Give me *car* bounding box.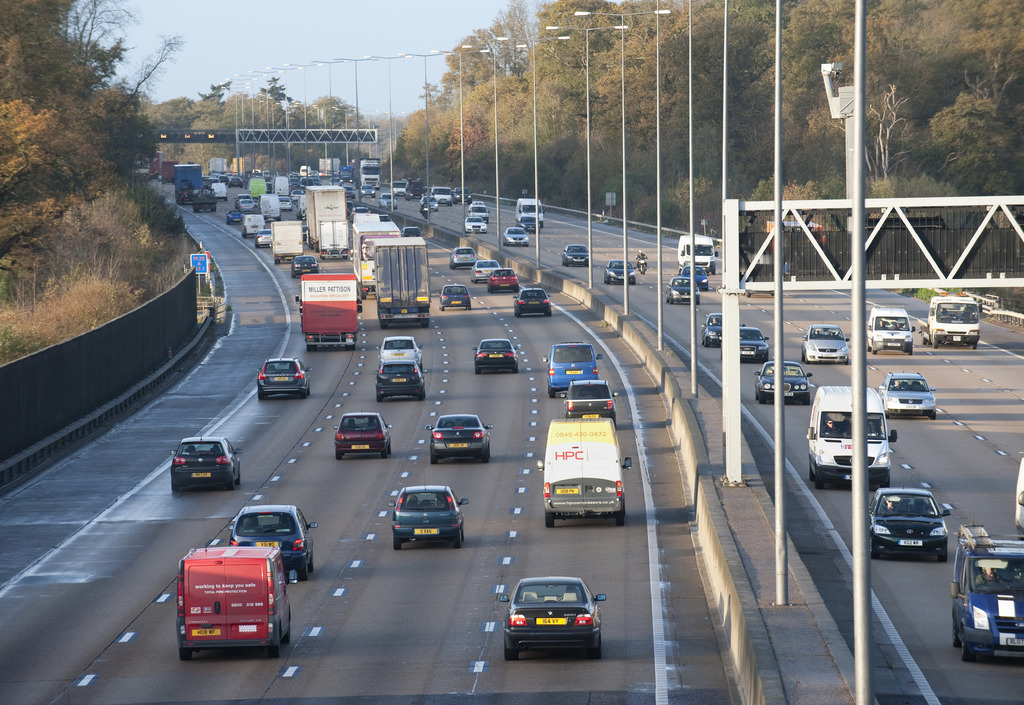
227,211,244,226.
